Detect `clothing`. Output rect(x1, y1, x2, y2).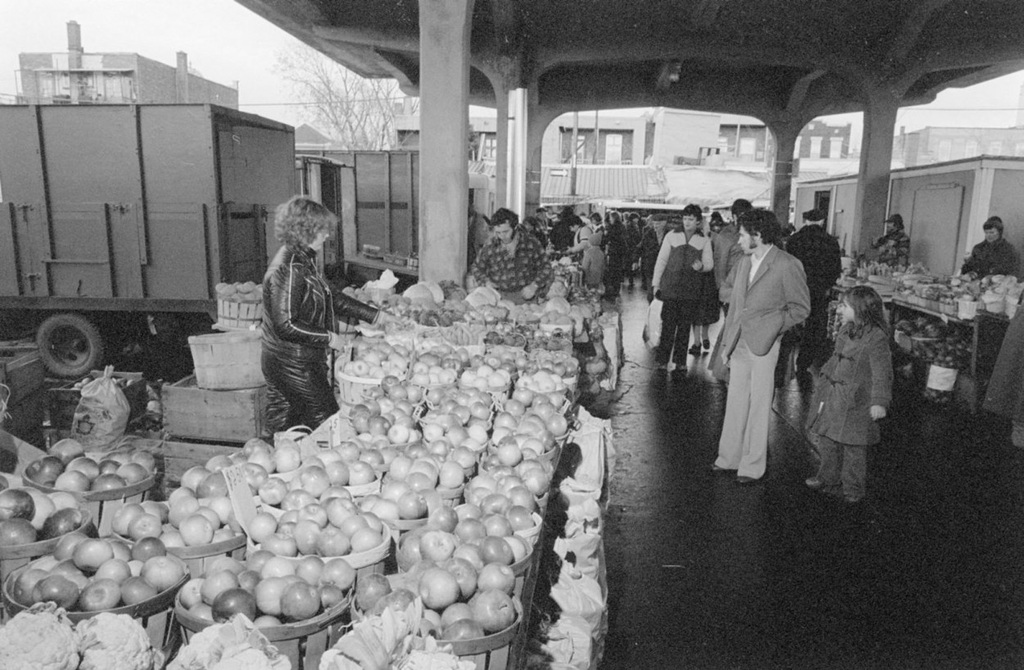
rect(875, 230, 909, 264).
